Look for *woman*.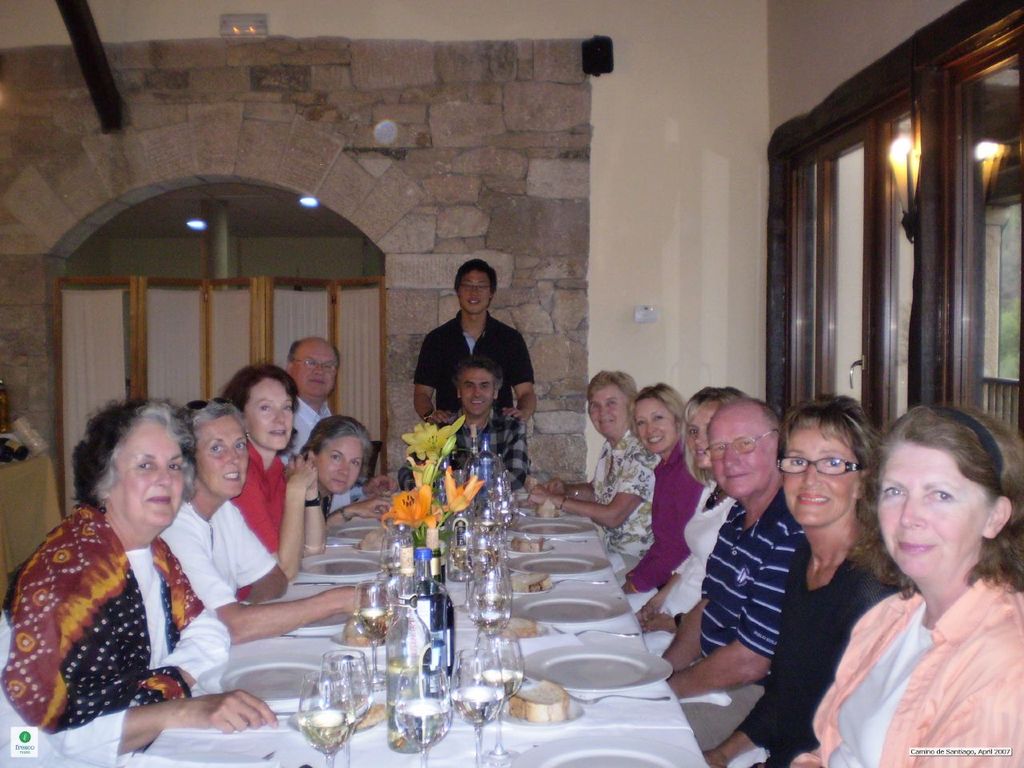
Found: {"left": 786, "top": 405, "right": 1023, "bottom": 767}.
